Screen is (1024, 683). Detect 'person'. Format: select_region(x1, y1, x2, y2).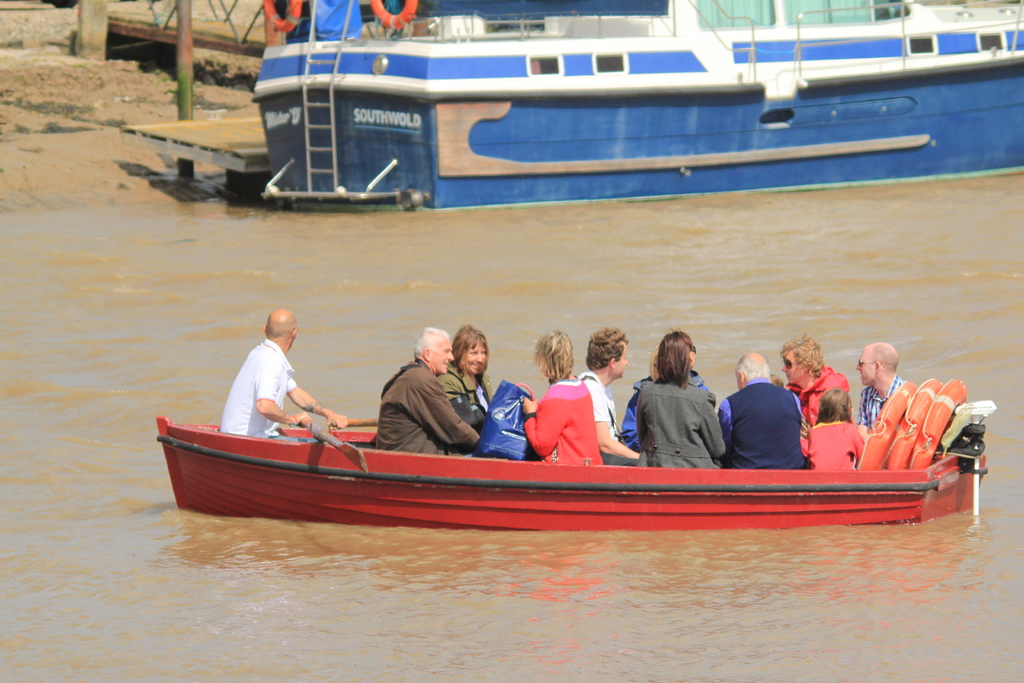
select_region(777, 333, 853, 409).
